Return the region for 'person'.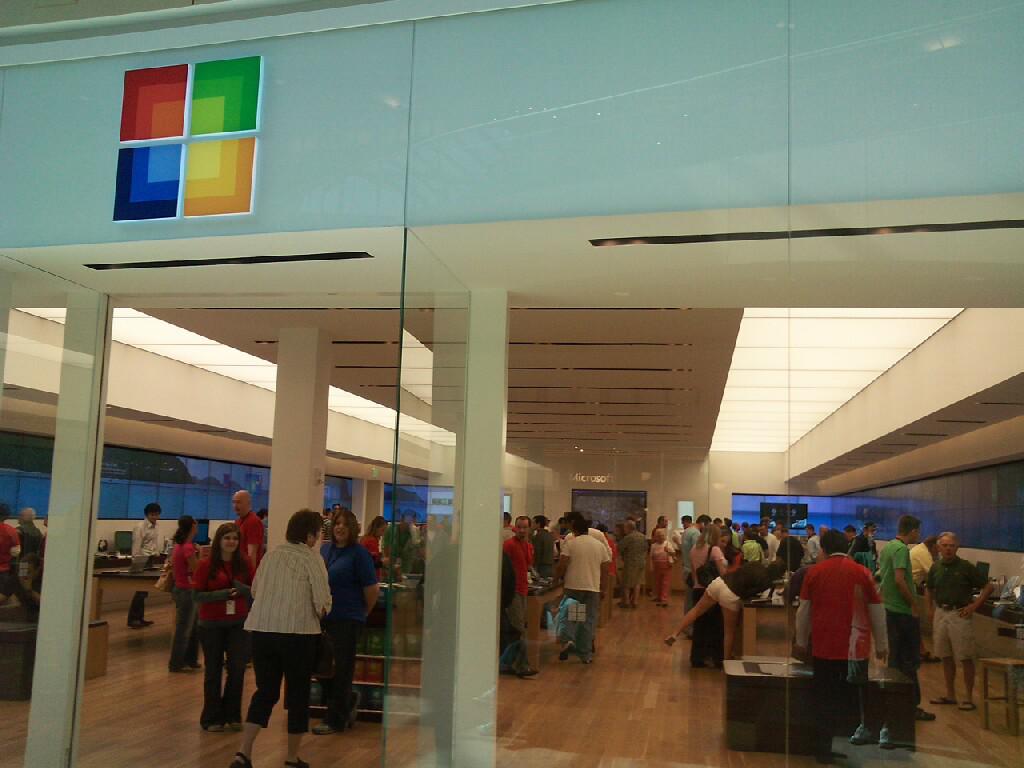
{"left": 903, "top": 526, "right": 942, "bottom": 664}.
